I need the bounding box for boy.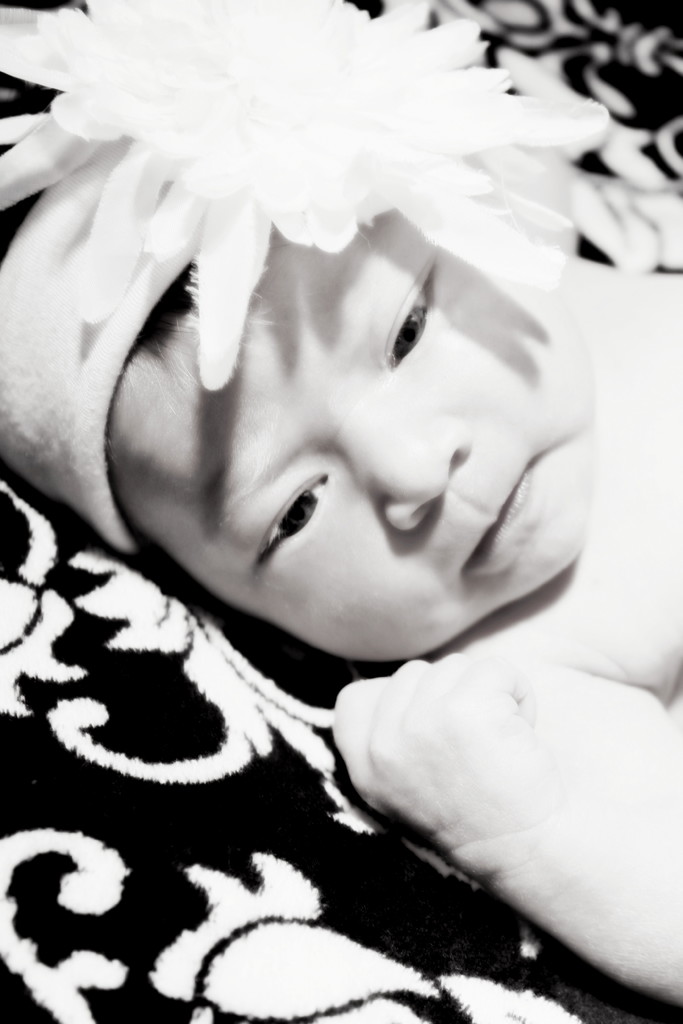
Here it is: box(0, 0, 682, 1001).
